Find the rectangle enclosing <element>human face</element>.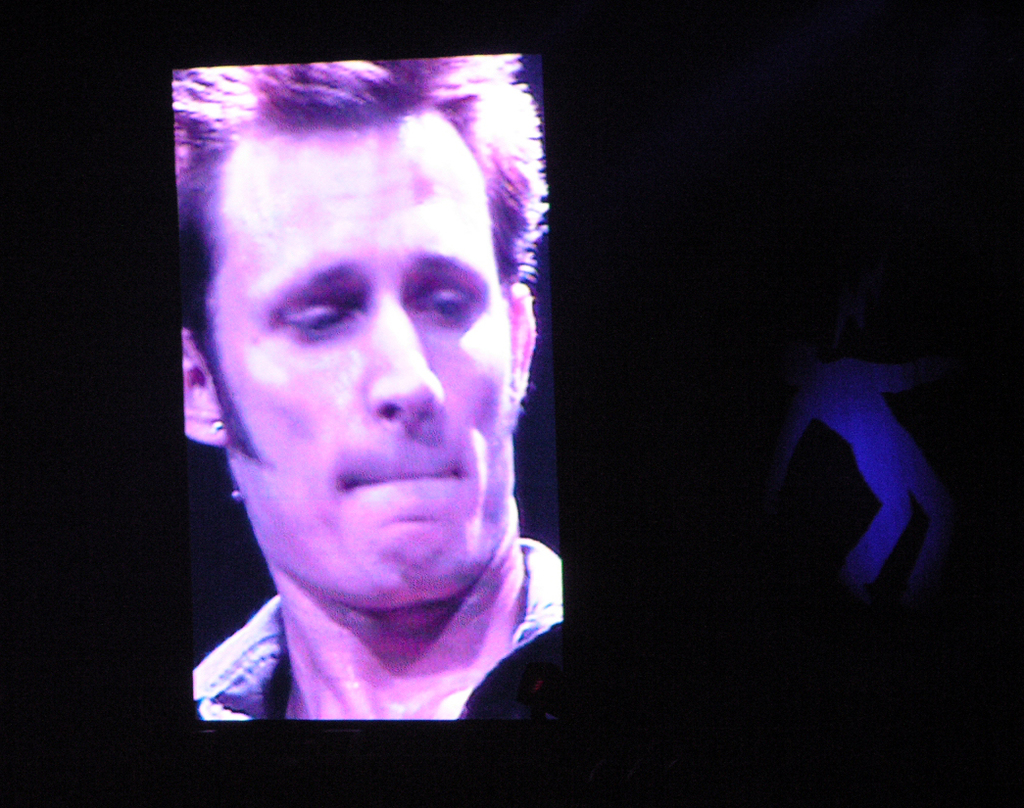
209, 114, 513, 610.
